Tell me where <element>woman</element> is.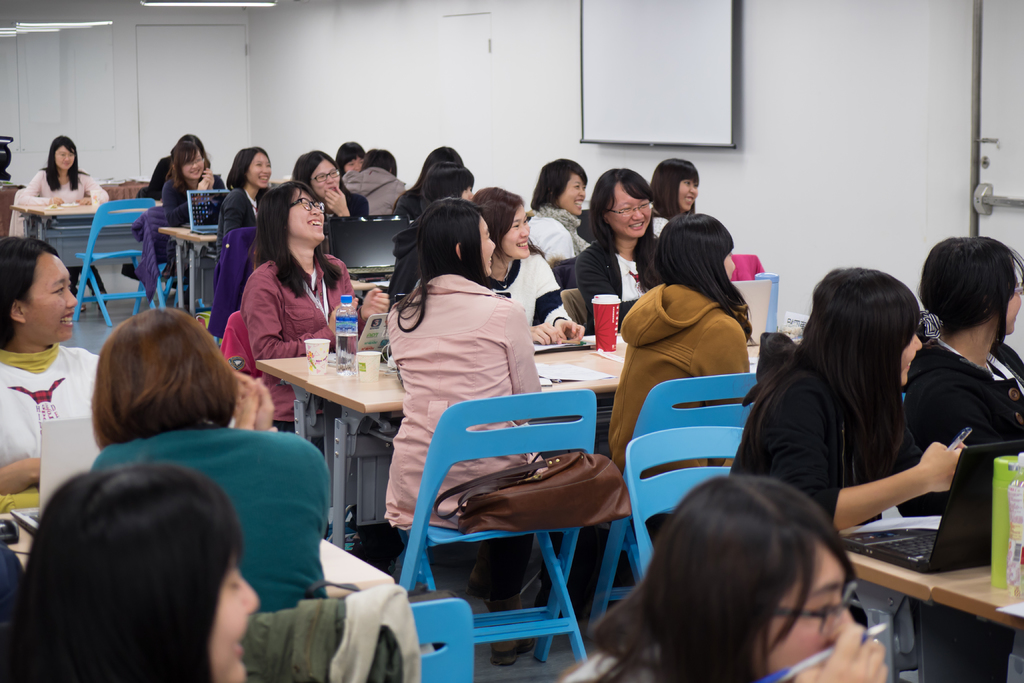
<element>woman</element> is at (908, 224, 1023, 449).
